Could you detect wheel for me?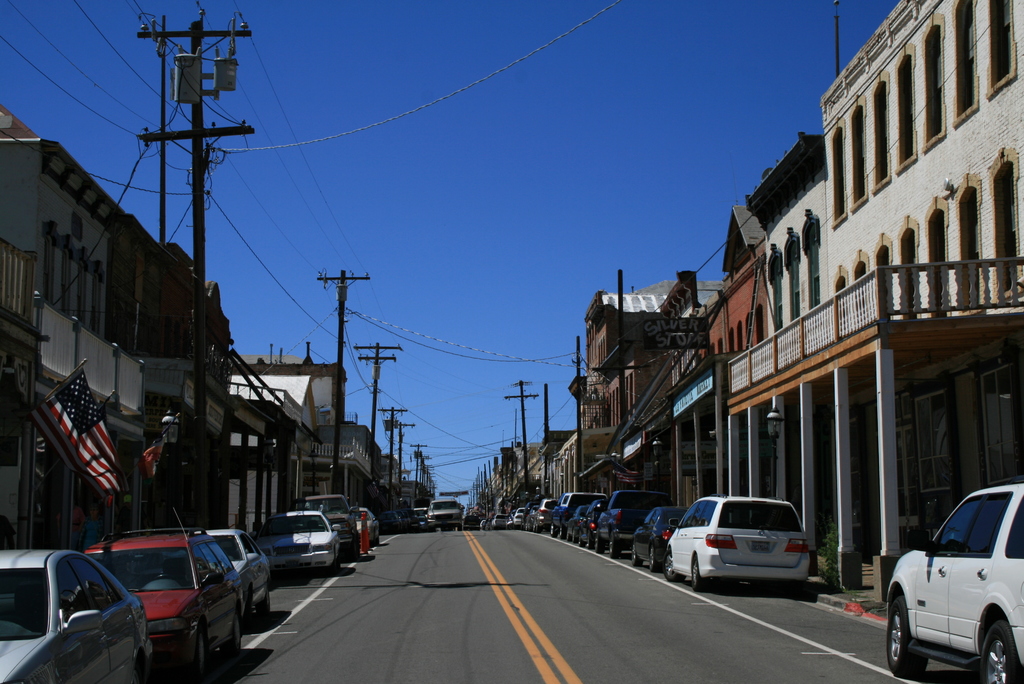
Detection result: [573,533,579,546].
